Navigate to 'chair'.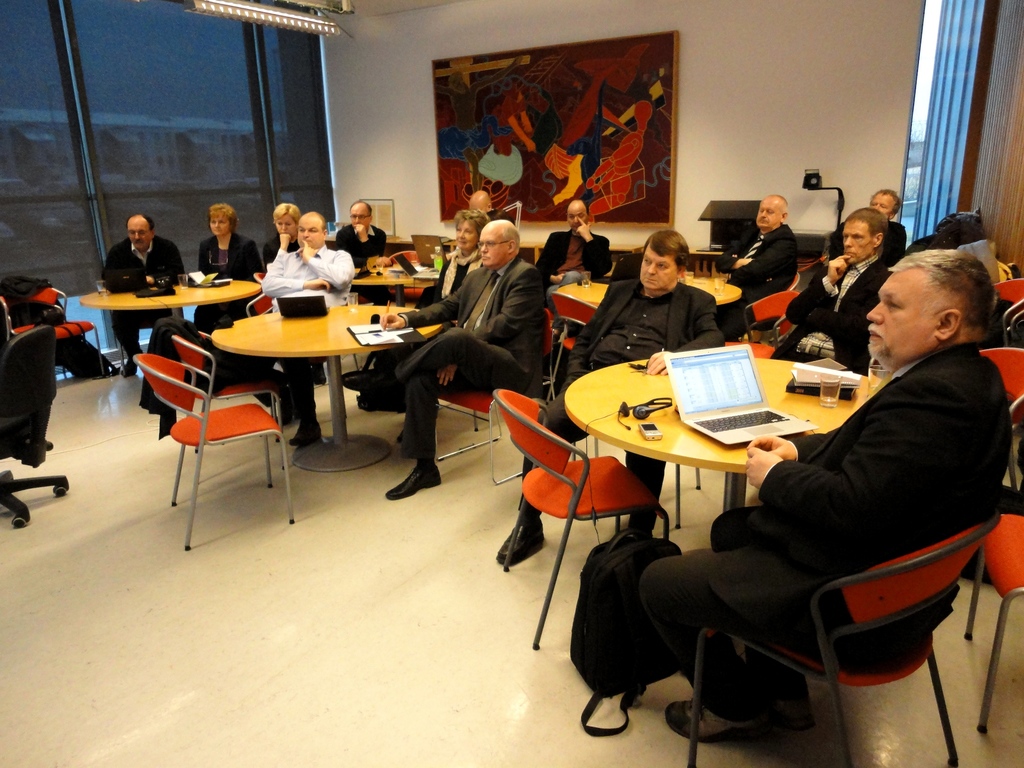
Navigation target: select_region(961, 515, 1023, 737).
